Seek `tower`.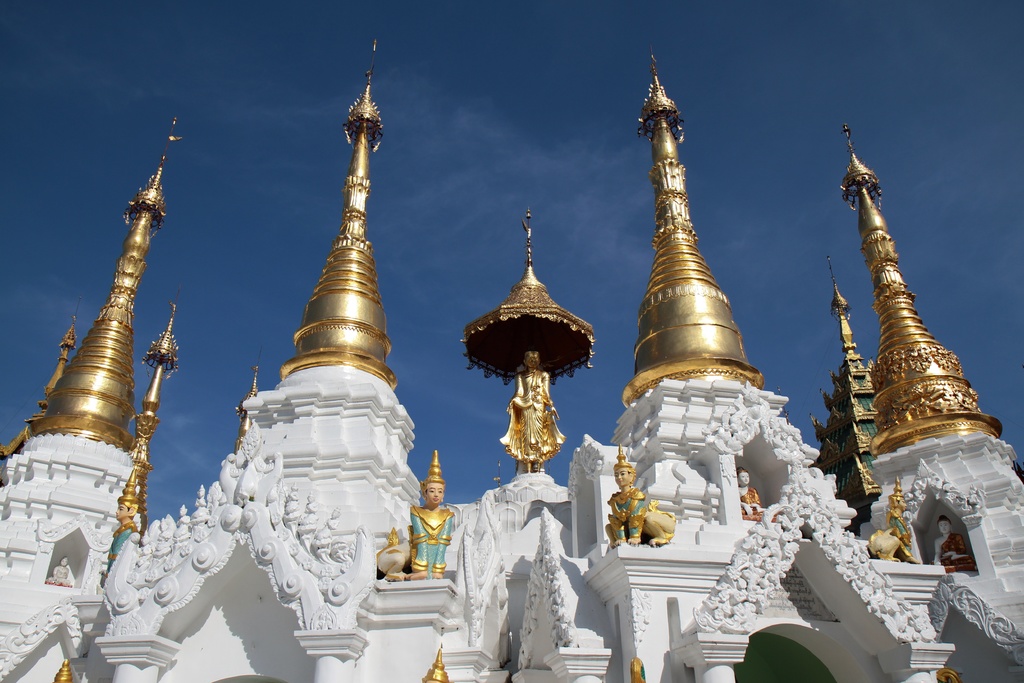
region(829, 113, 1011, 504).
